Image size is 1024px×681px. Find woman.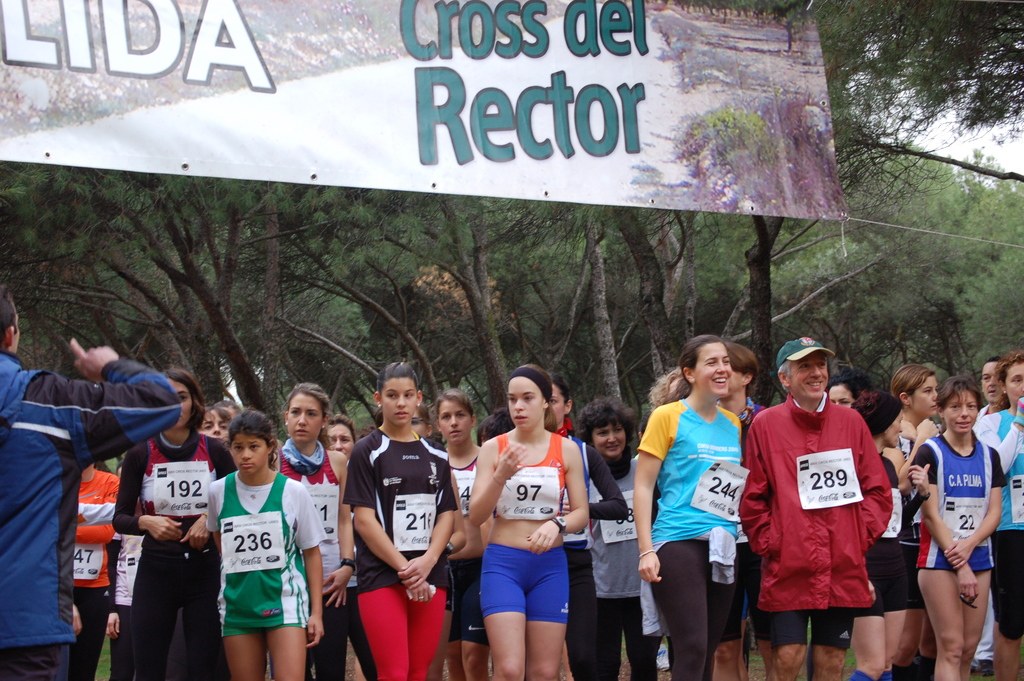
box=[572, 393, 663, 680].
